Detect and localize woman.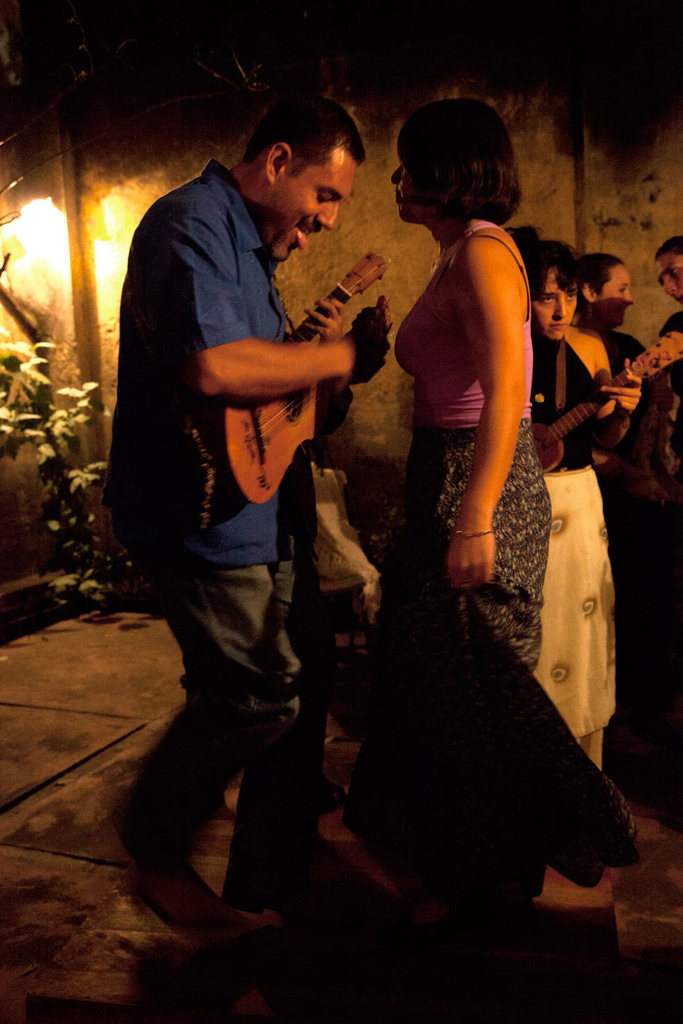
Localized at (left=355, top=84, right=588, bottom=819).
